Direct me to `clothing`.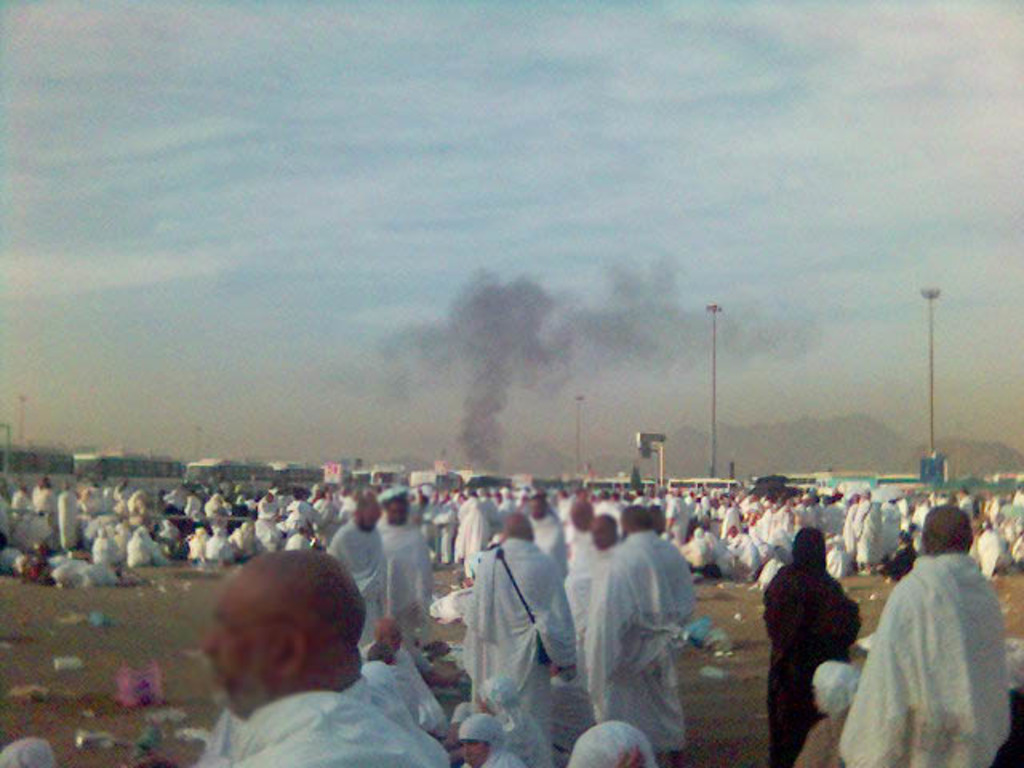
Direction: {"left": 768, "top": 552, "right": 861, "bottom": 766}.
